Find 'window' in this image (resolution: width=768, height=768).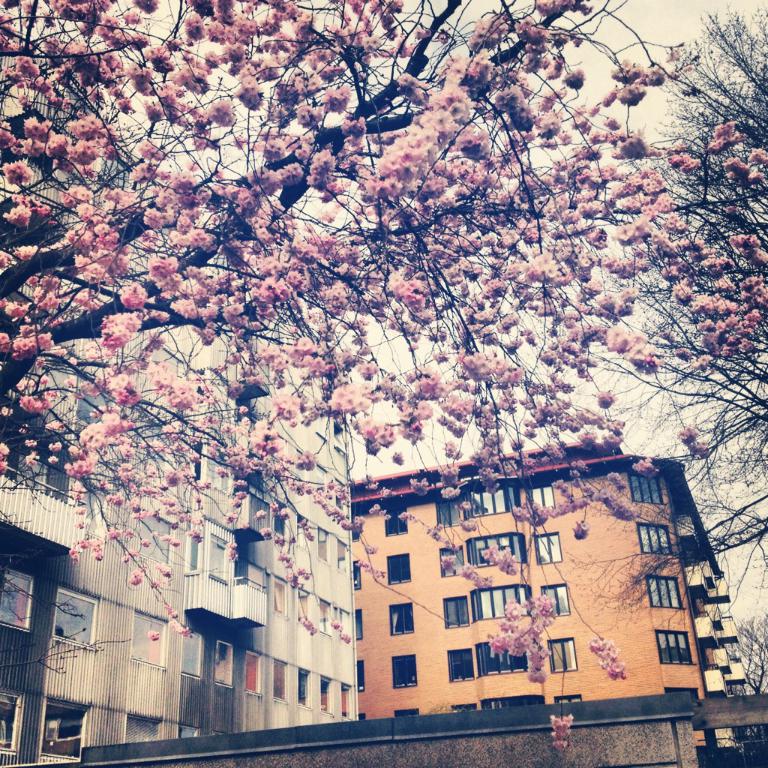
detection(535, 531, 560, 565).
